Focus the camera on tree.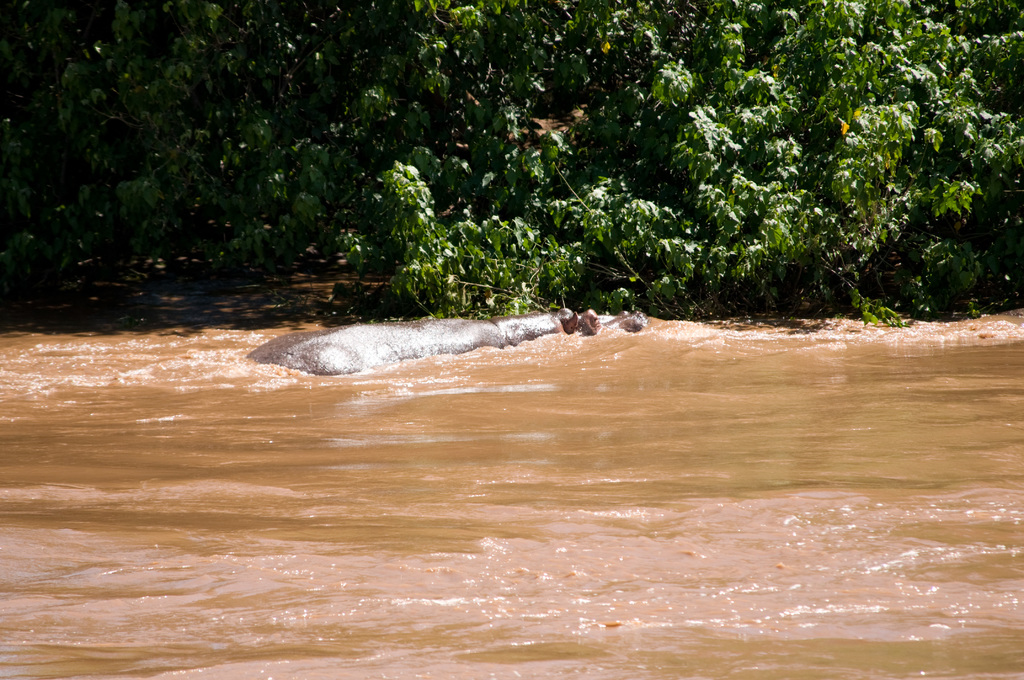
Focus region: [left=0, top=0, right=656, bottom=324].
